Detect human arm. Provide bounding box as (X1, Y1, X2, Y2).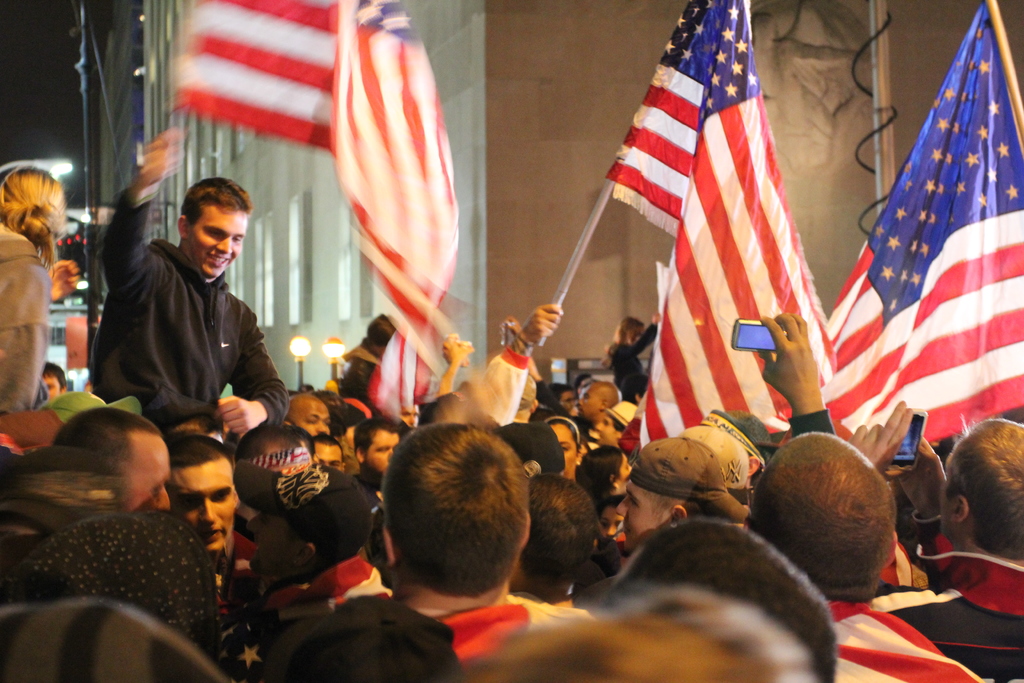
(525, 354, 561, 413).
